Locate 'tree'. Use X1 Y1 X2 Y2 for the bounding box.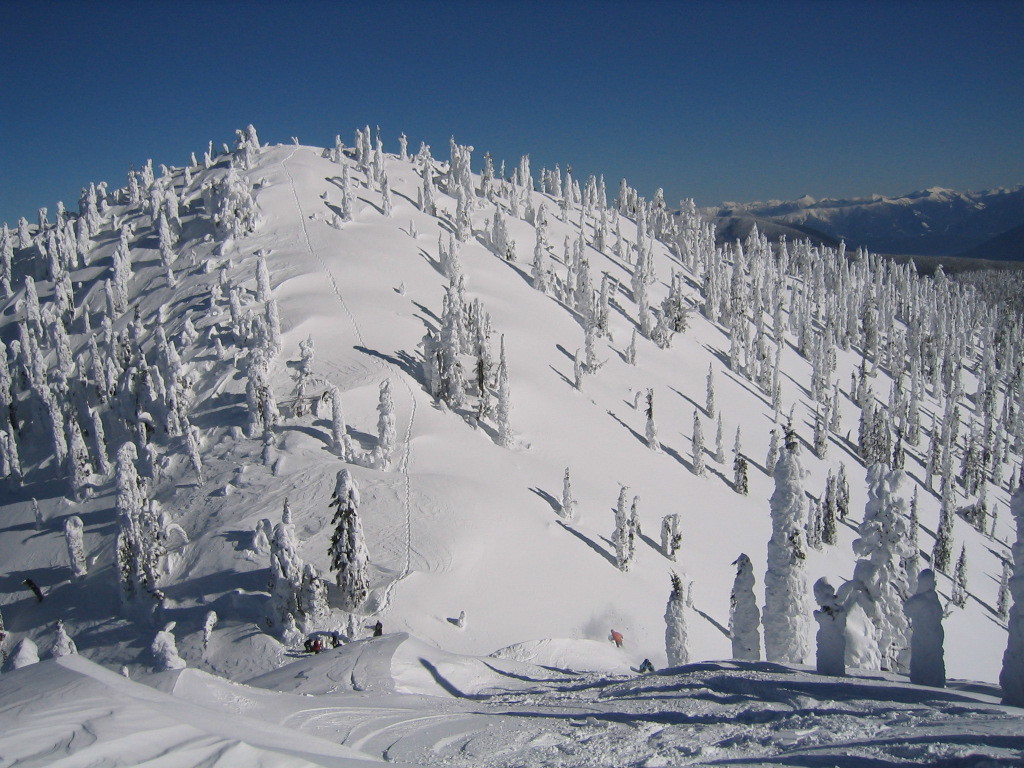
687 411 705 475.
